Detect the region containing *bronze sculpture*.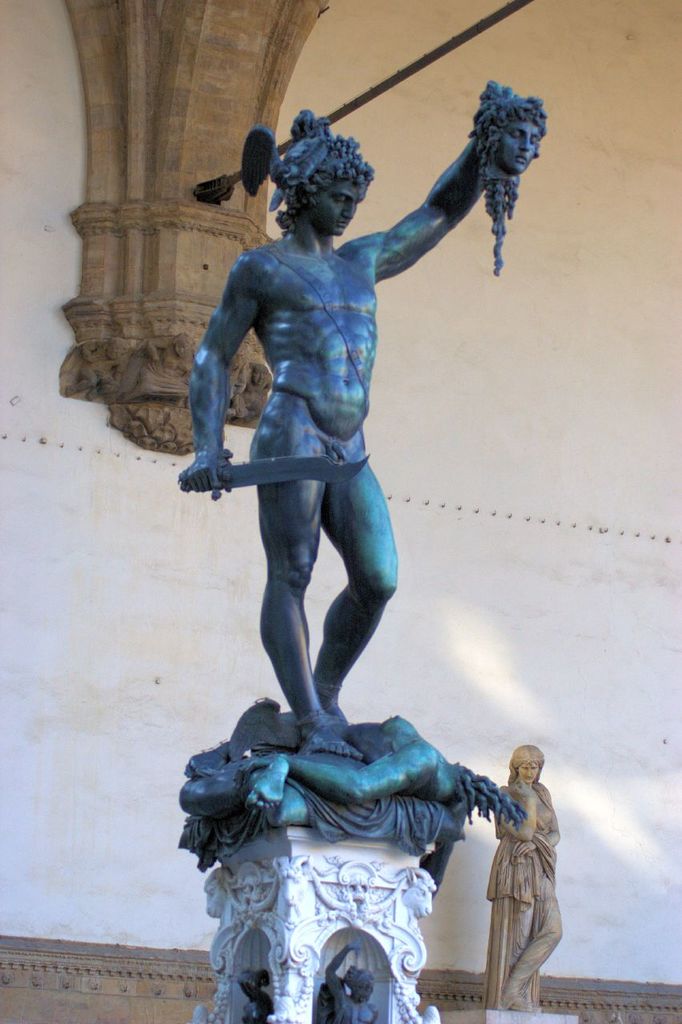
[187,76,542,1010].
